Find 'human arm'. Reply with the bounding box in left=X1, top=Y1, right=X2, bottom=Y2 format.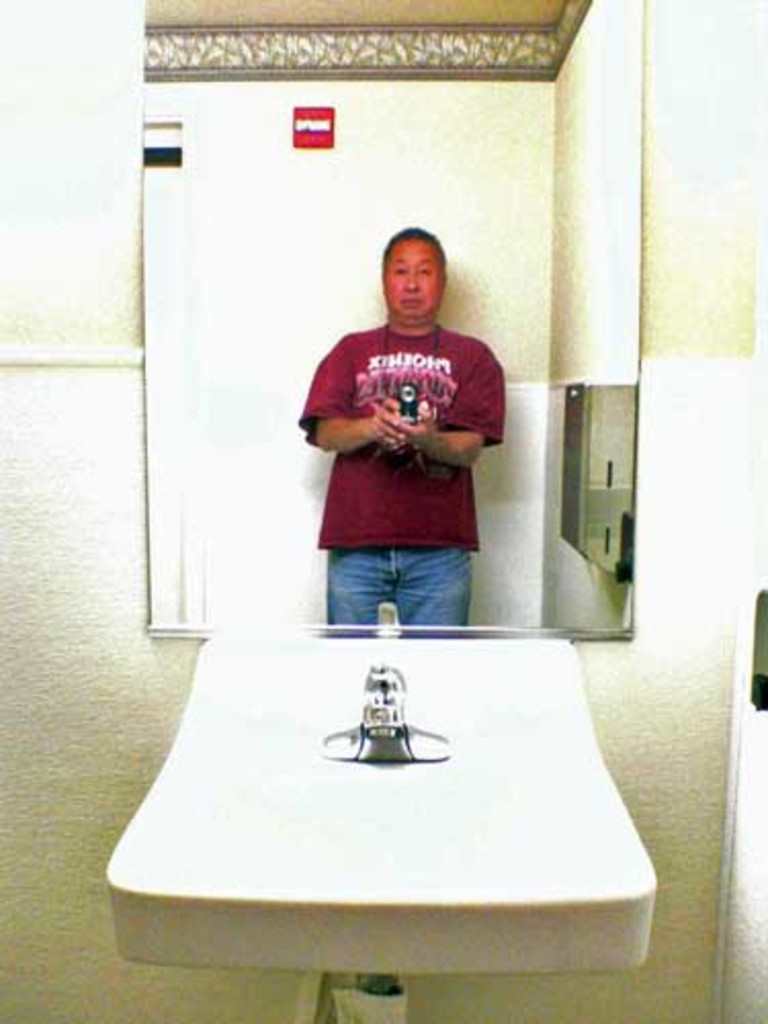
left=317, top=358, right=389, bottom=475.
